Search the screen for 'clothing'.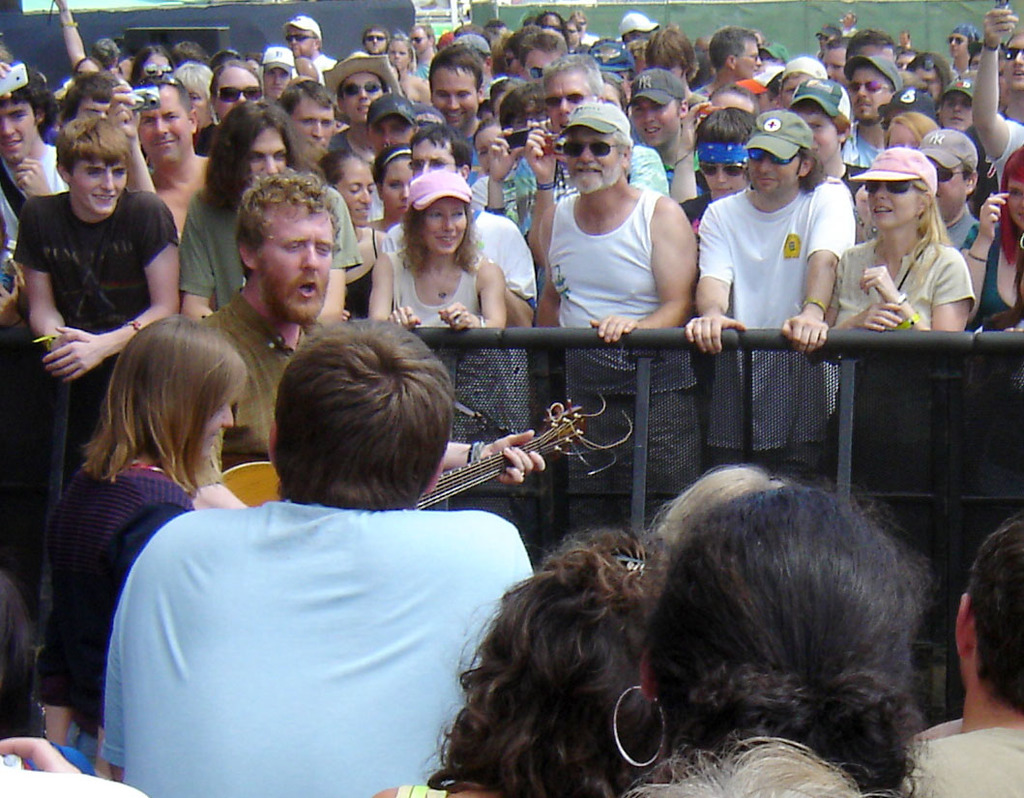
Found at (692, 178, 862, 474).
